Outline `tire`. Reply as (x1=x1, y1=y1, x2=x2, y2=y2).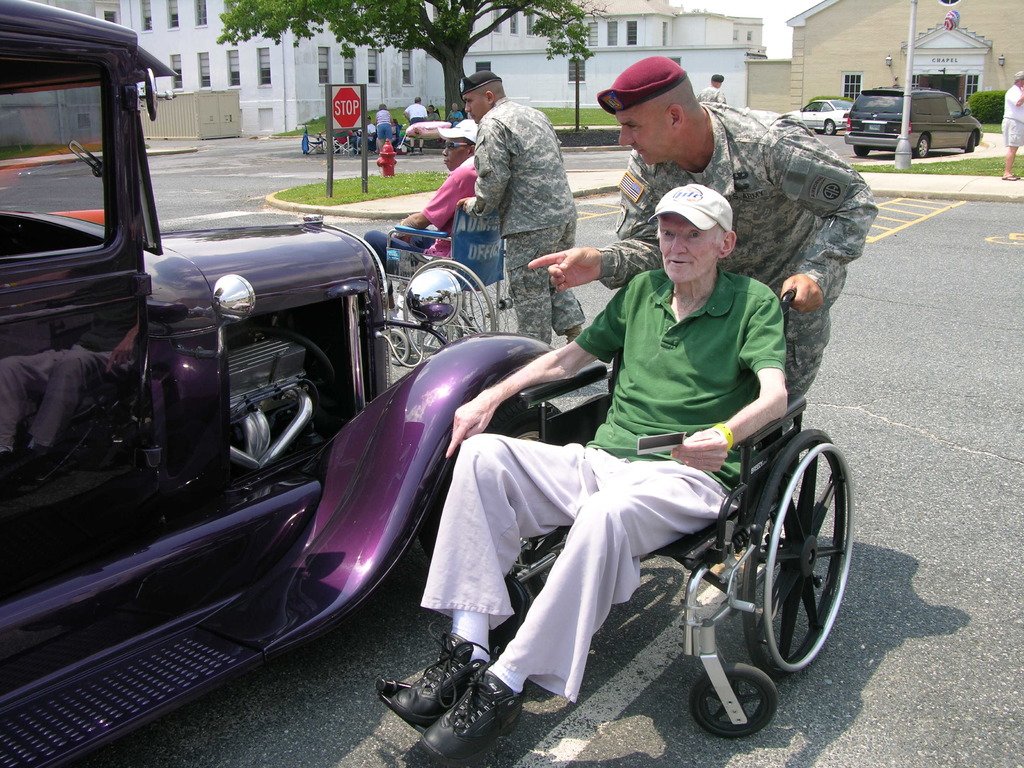
(x1=418, y1=401, x2=562, y2=559).
